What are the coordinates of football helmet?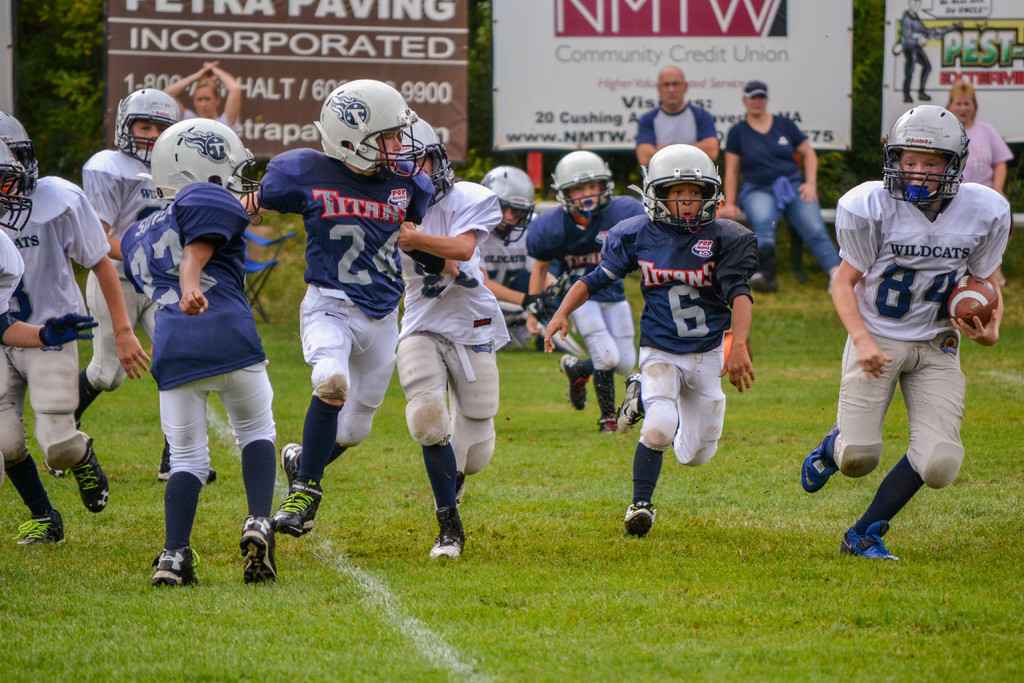
bbox=(630, 142, 729, 237).
